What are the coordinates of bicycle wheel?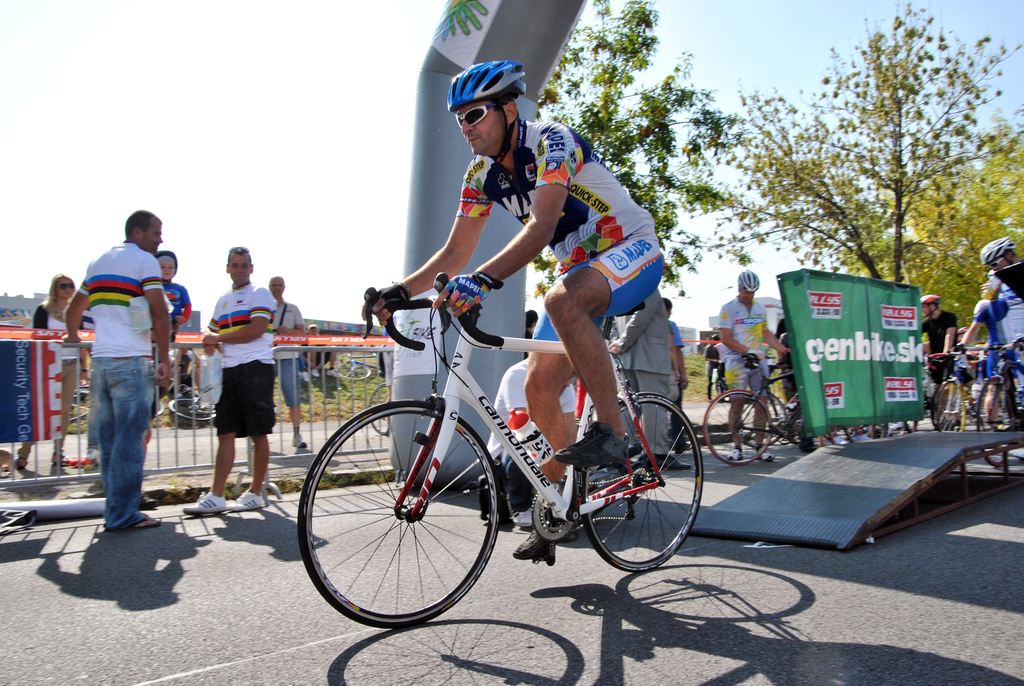
<region>298, 398, 502, 630</region>.
